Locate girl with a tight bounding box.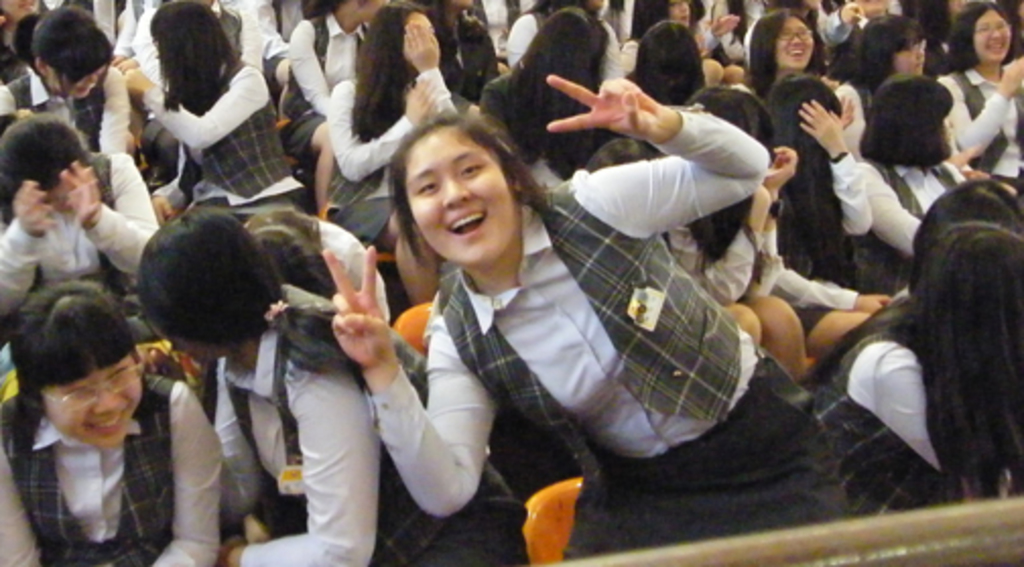
region(500, 0, 632, 83).
